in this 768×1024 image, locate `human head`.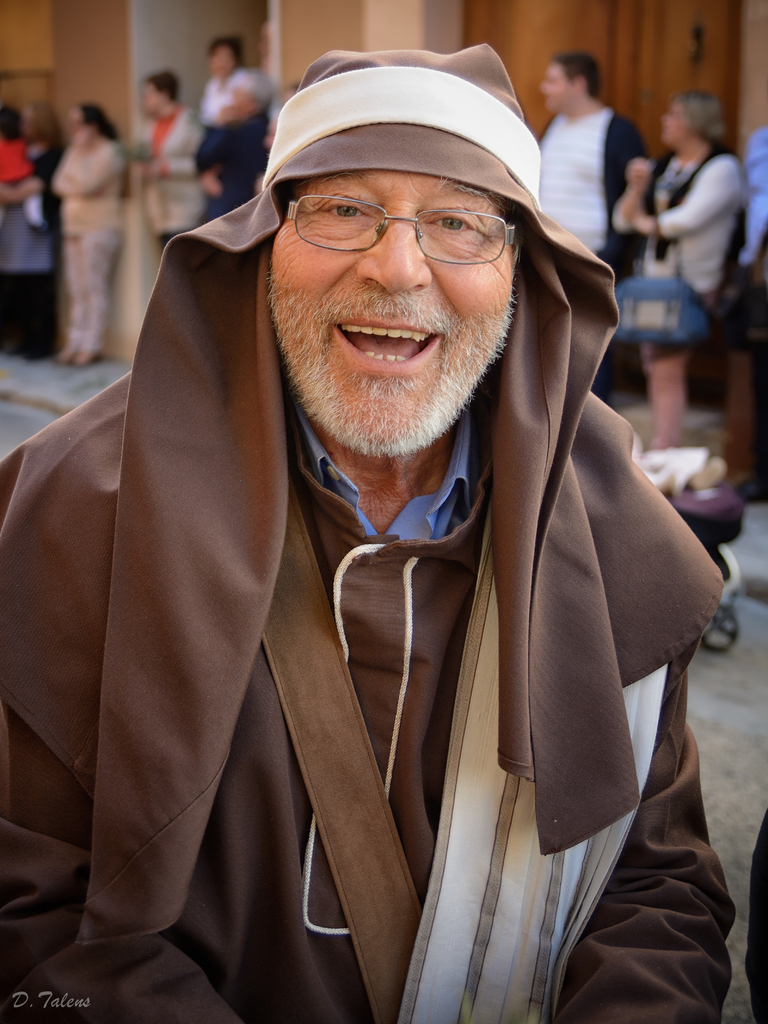
Bounding box: box=[541, 54, 600, 112].
